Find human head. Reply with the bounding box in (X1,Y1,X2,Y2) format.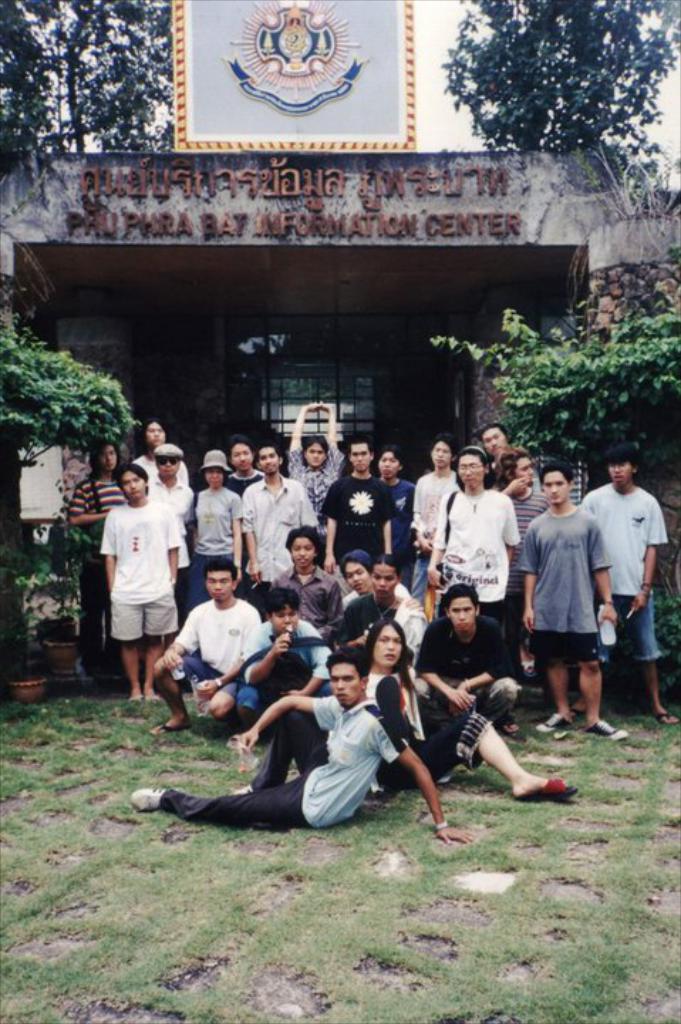
(348,437,371,476).
